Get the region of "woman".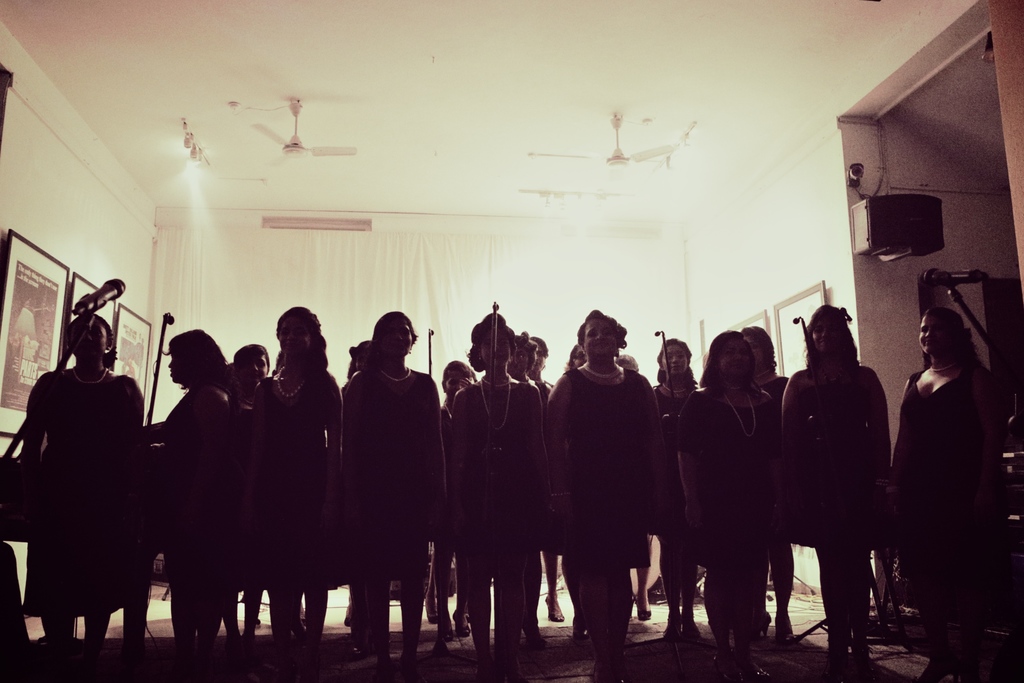
bbox=(443, 311, 545, 682).
